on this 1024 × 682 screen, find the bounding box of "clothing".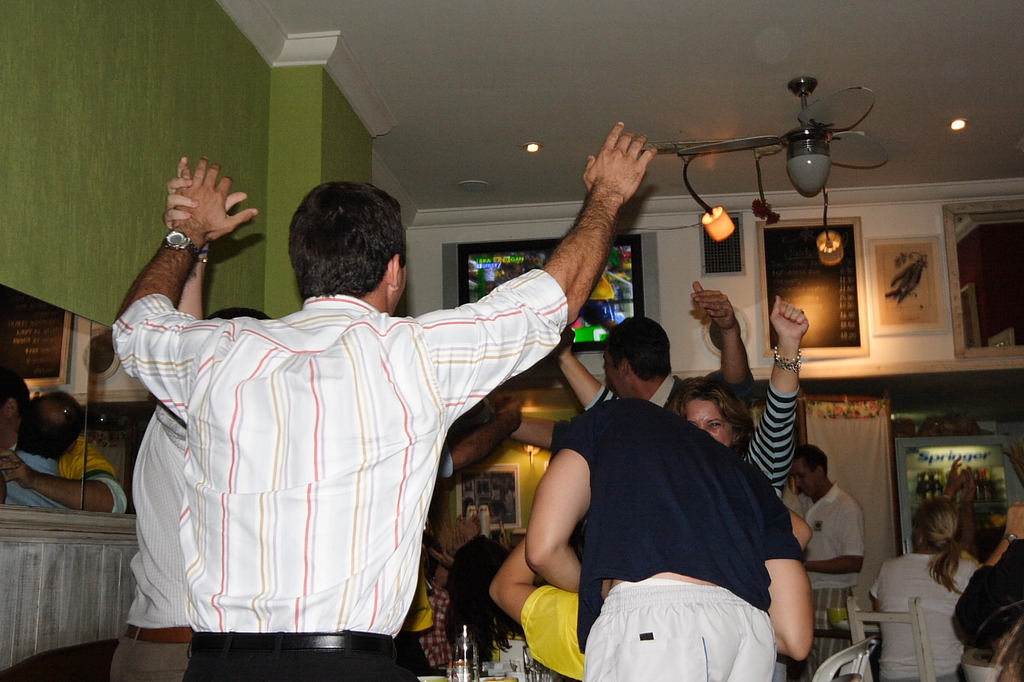
Bounding box: x1=554, y1=400, x2=799, y2=681.
